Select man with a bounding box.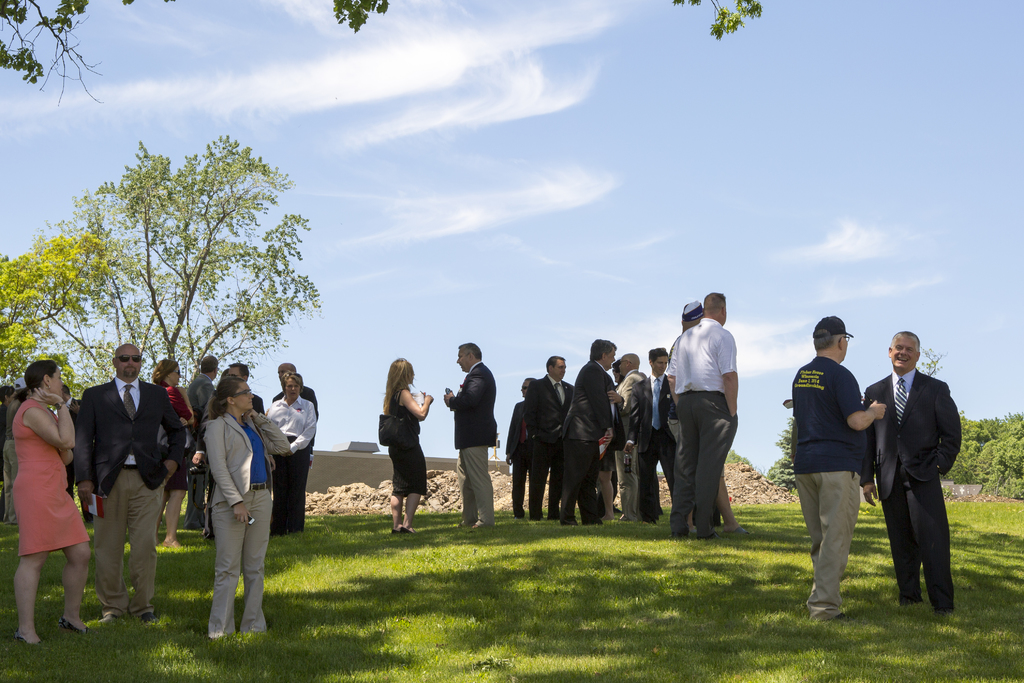
{"x1": 271, "y1": 360, "x2": 322, "y2": 425}.
